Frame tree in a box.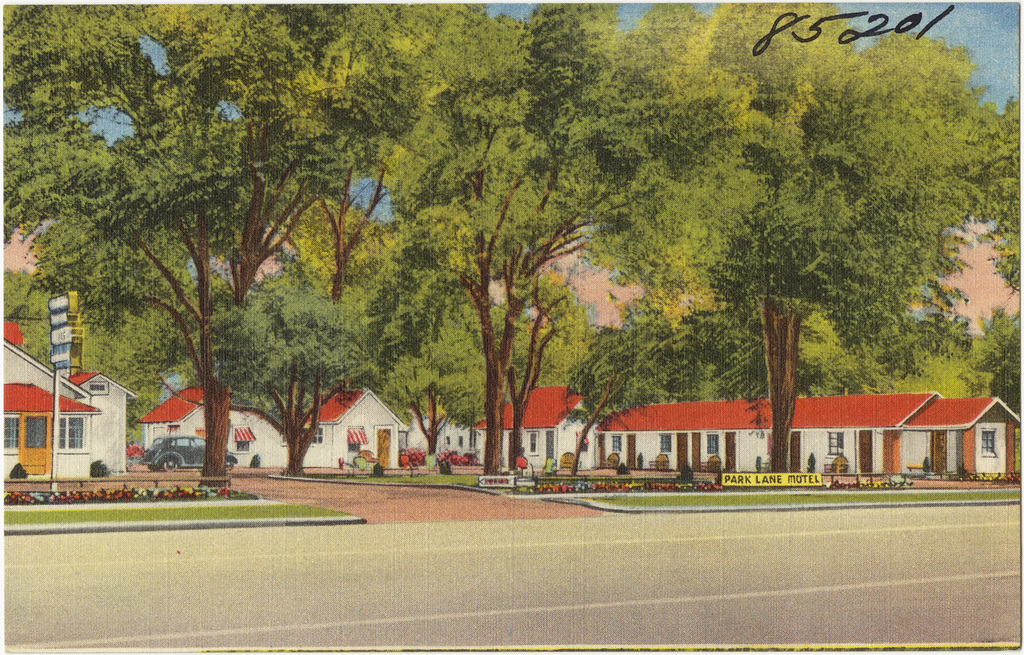
locate(571, 1, 1019, 474).
